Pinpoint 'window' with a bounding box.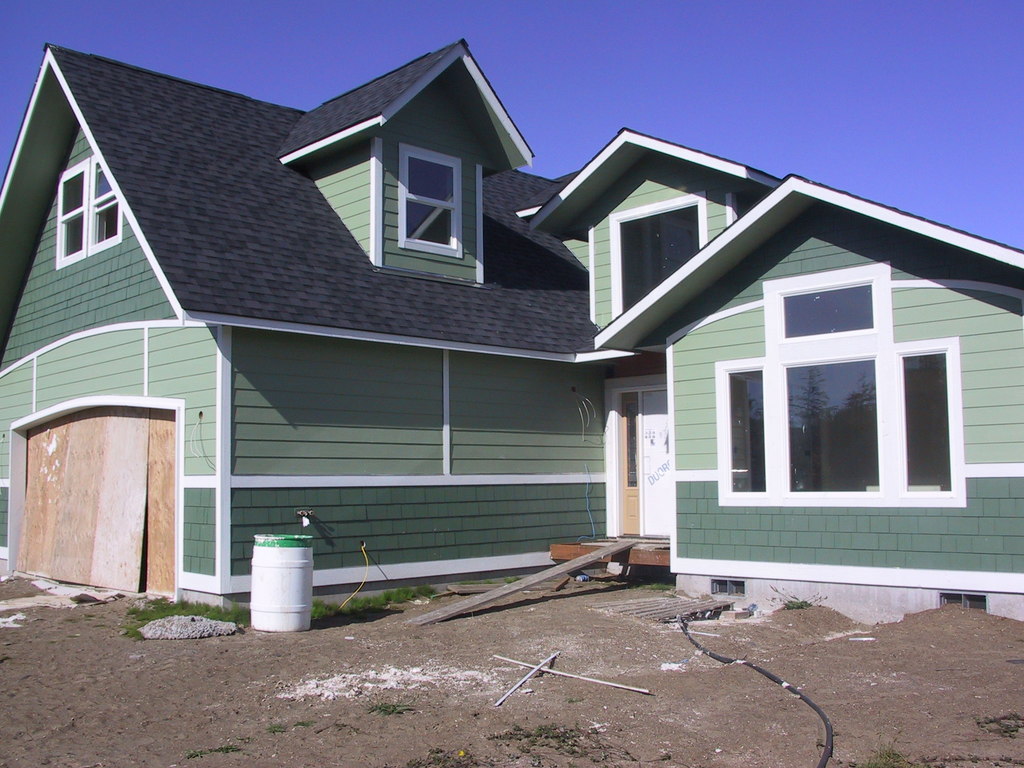
(608, 193, 707, 319).
